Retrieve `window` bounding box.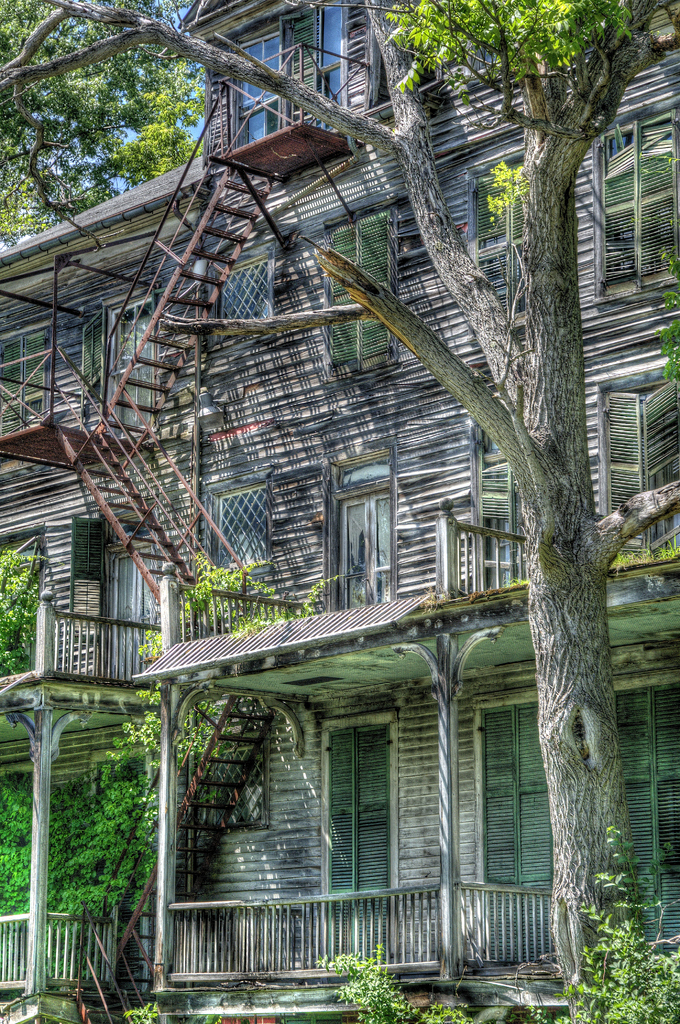
Bounding box: 476/166/529/324.
